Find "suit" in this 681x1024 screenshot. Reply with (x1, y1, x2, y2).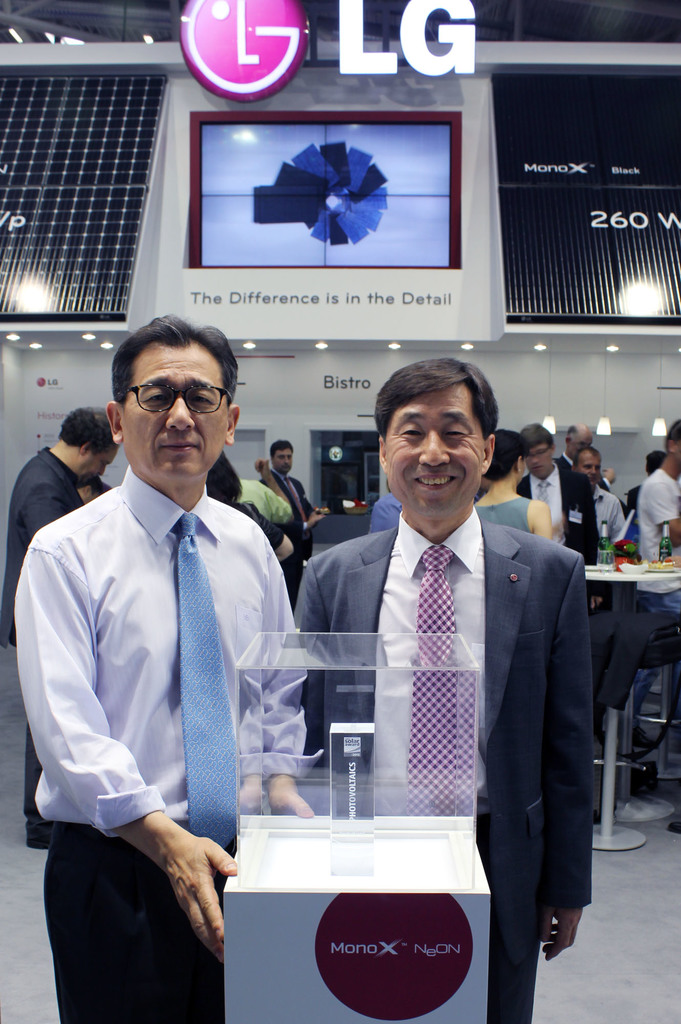
(517, 459, 597, 560).
